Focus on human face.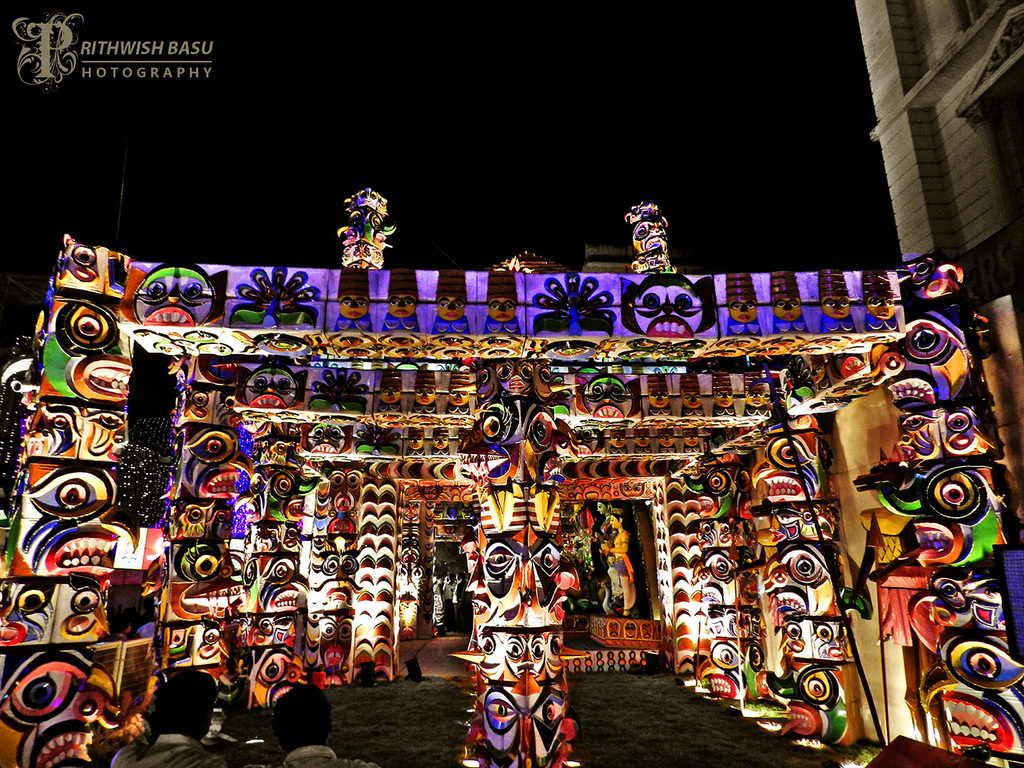
Focused at [729, 301, 760, 322].
